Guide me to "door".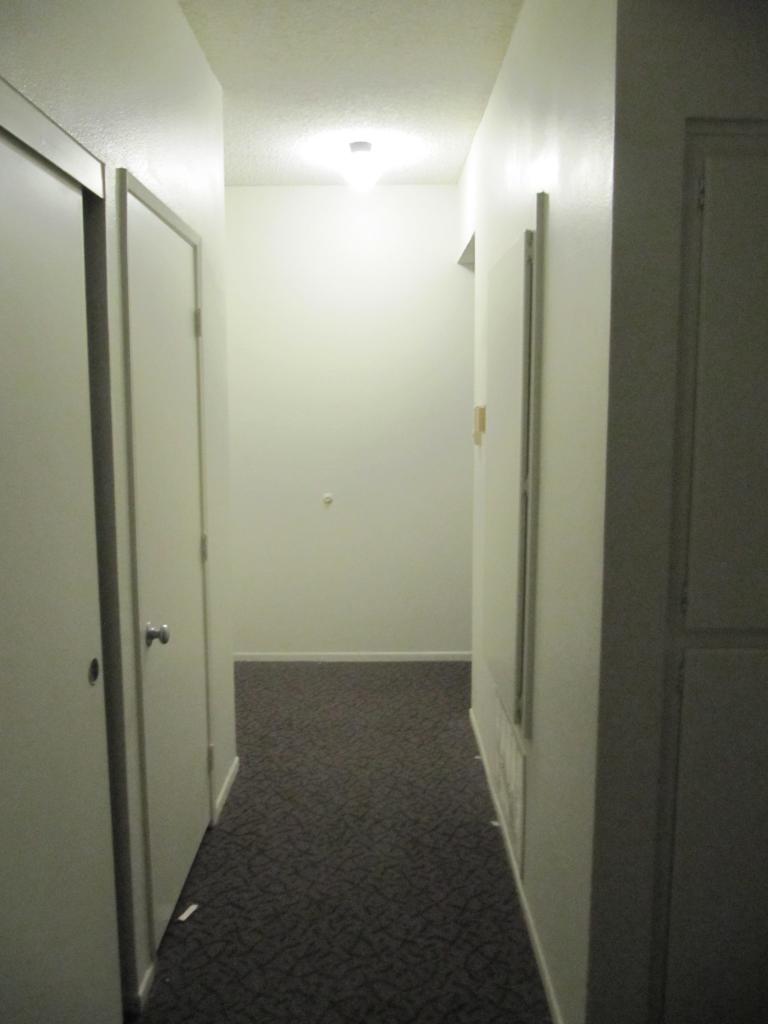
Guidance: x1=580, y1=1, x2=767, y2=1023.
